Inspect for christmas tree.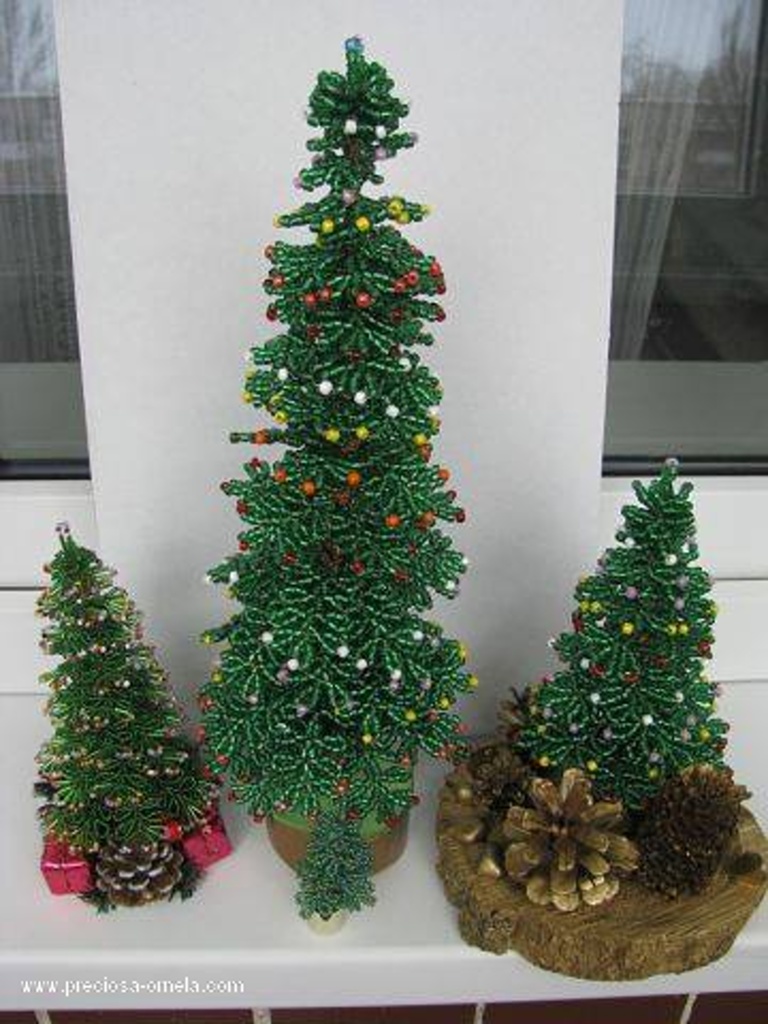
Inspection: <bbox>279, 822, 382, 930</bbox>.
